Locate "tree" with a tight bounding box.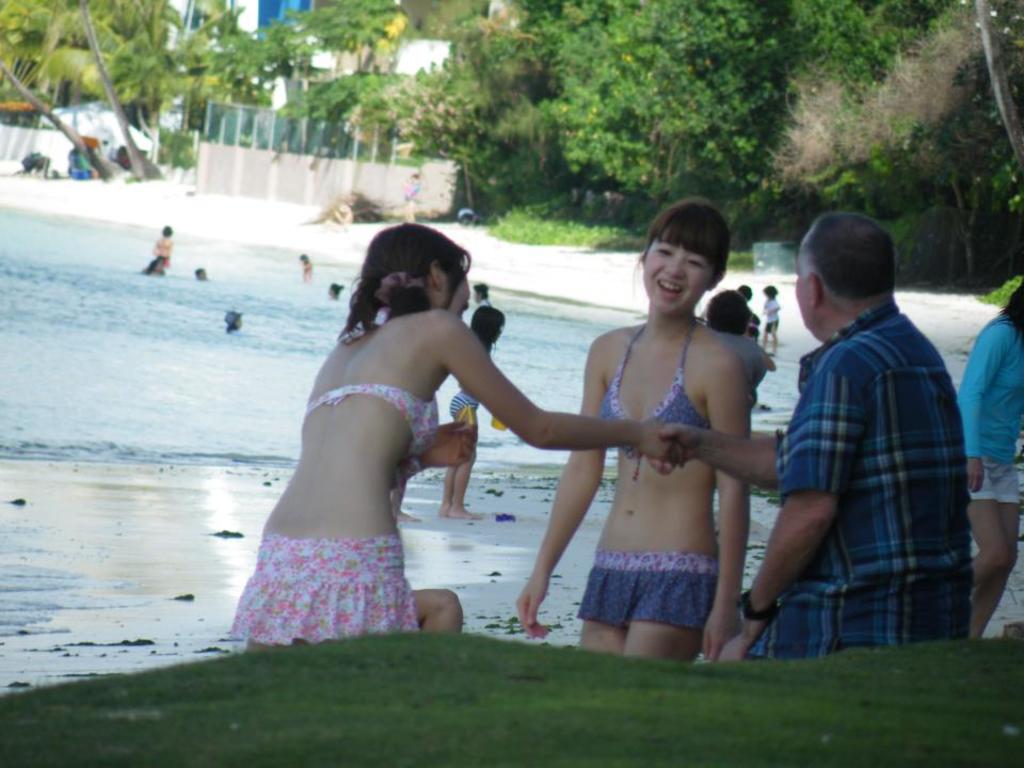
[left=279, top=74, right=406, bottom=122].
